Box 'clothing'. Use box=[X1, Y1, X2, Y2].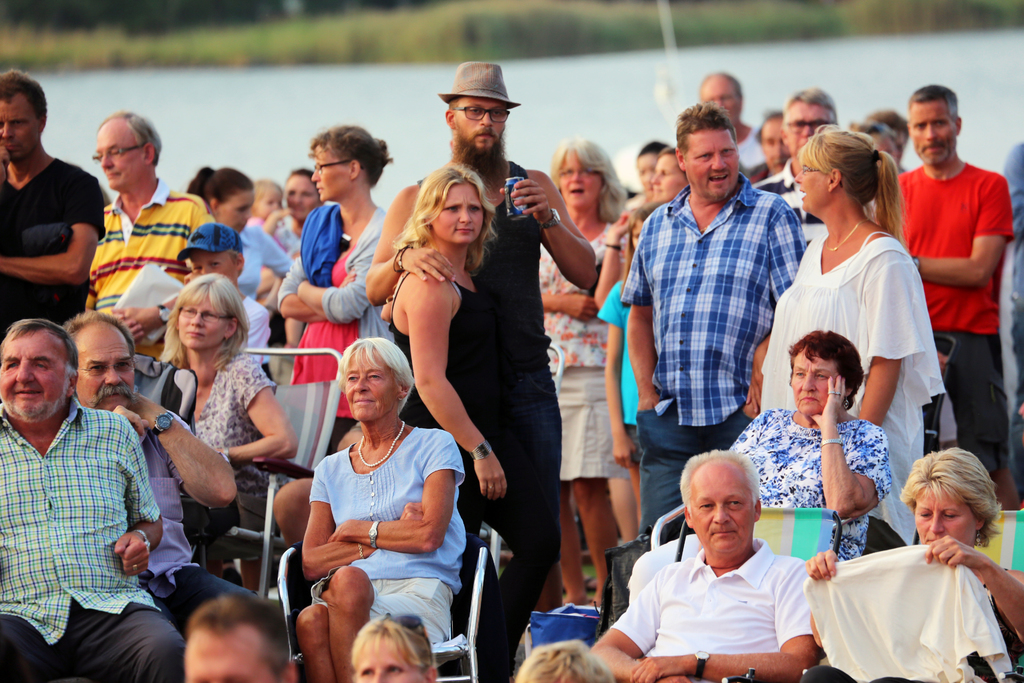
box=[0, 151, 67, 333].
